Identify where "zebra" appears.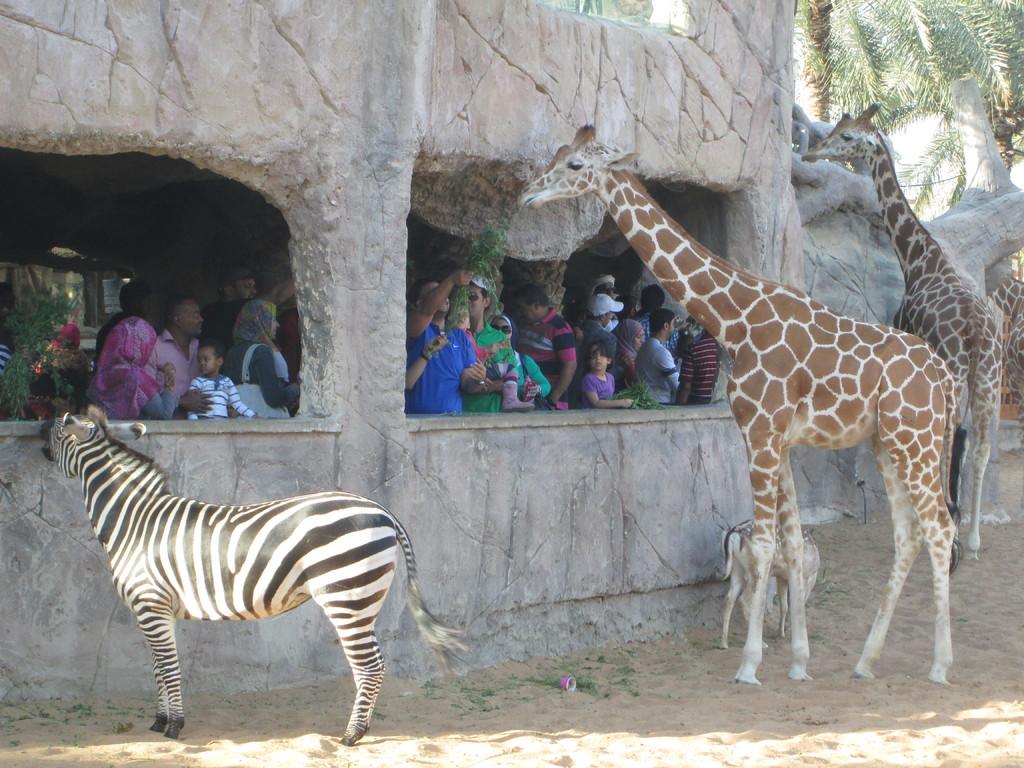
Appears at pyautogui.locateOnScreen(35, 404, 468, 748).
